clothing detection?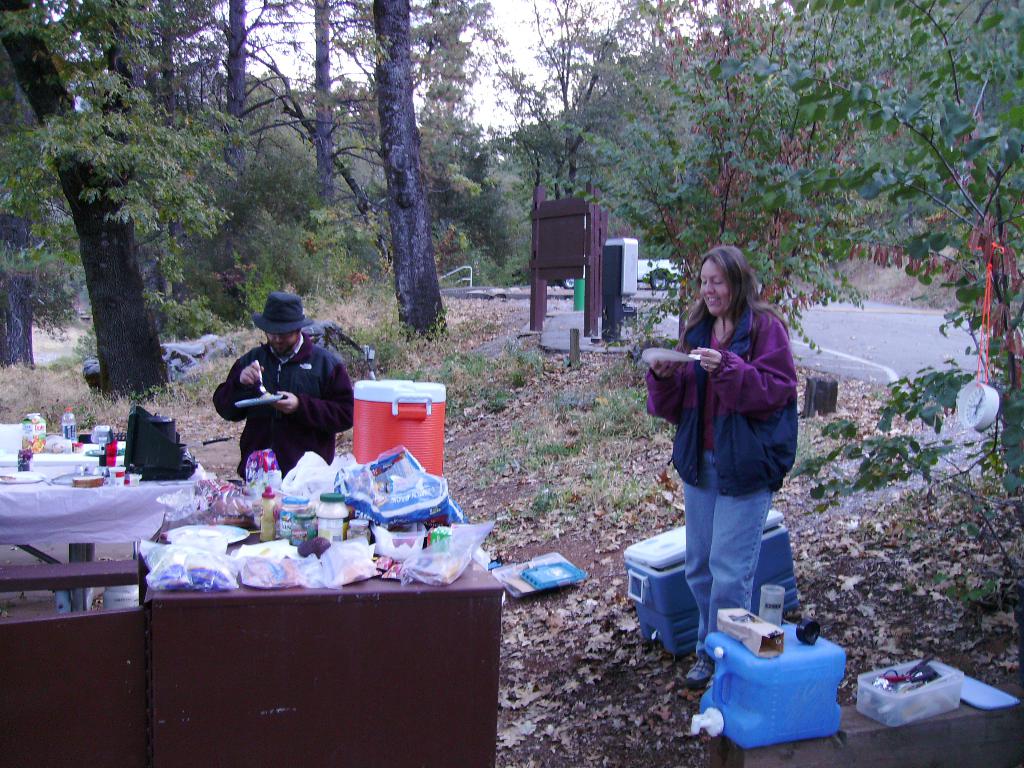
(left=208, top=340, right=347, bottom=473)
